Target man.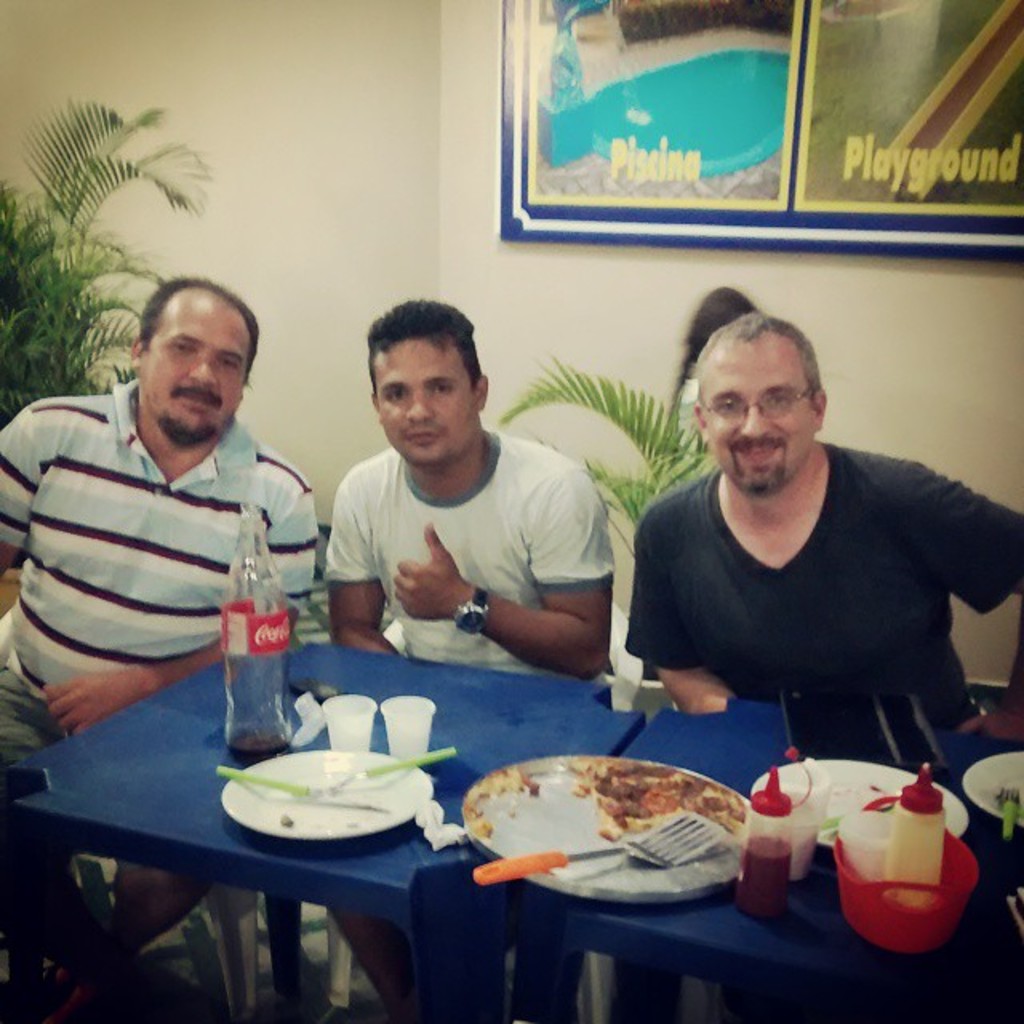
Target region: Rect(0, 270, 333, 1006).
